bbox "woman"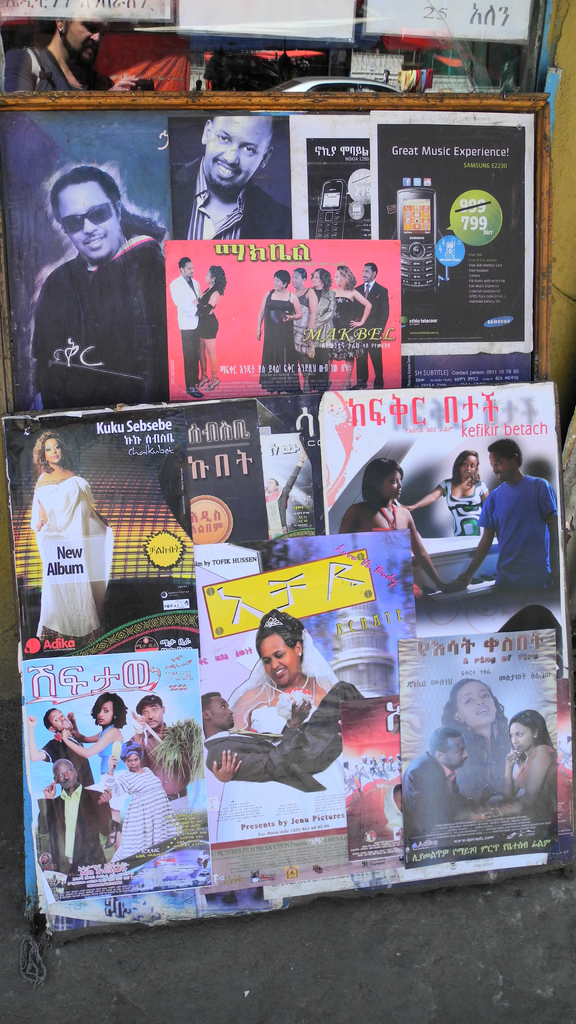
locate(195, 266, 219, 390)
